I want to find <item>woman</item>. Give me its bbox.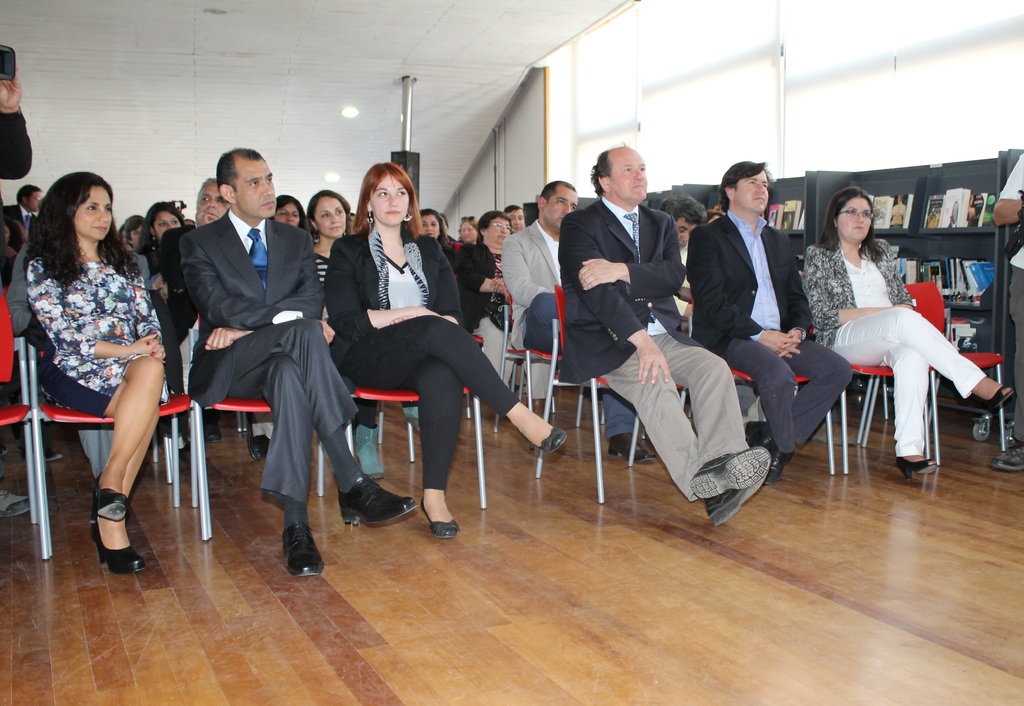
region(812, 189, 973, 482).
